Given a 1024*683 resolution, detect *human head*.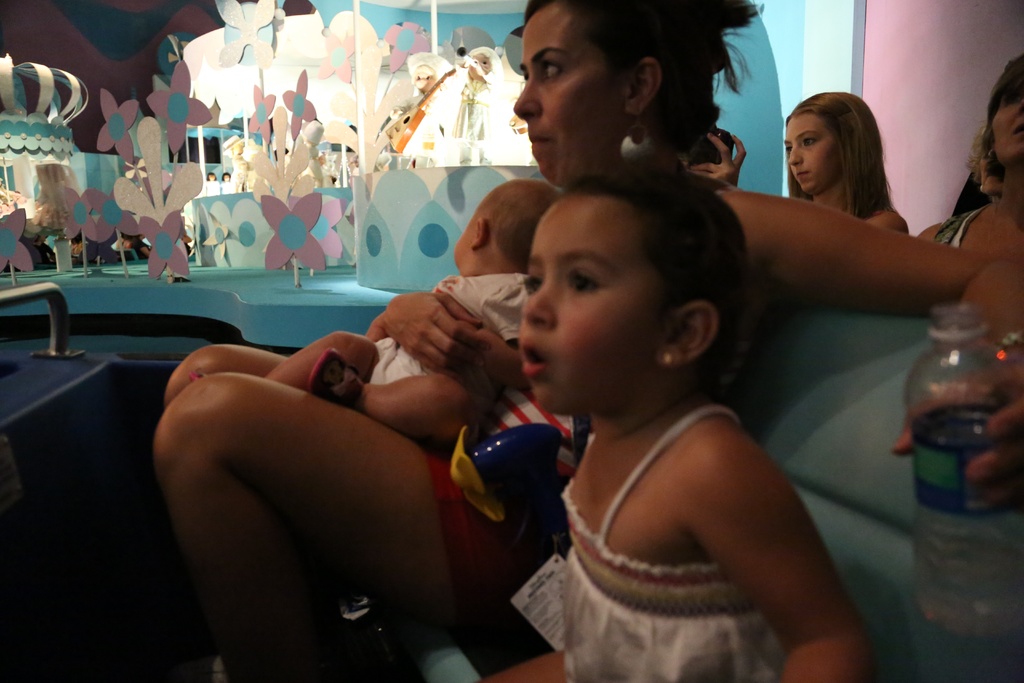
bbox=(779, 90, 879, 201).
